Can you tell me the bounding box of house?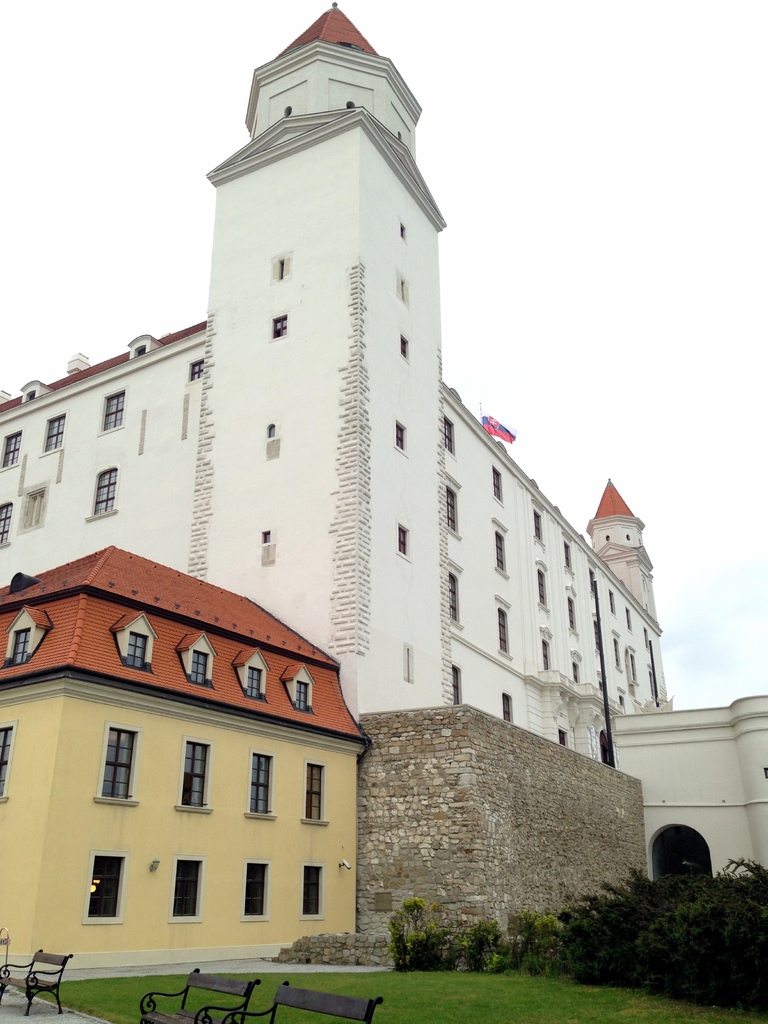
box=[19, 543, 412, 957].
